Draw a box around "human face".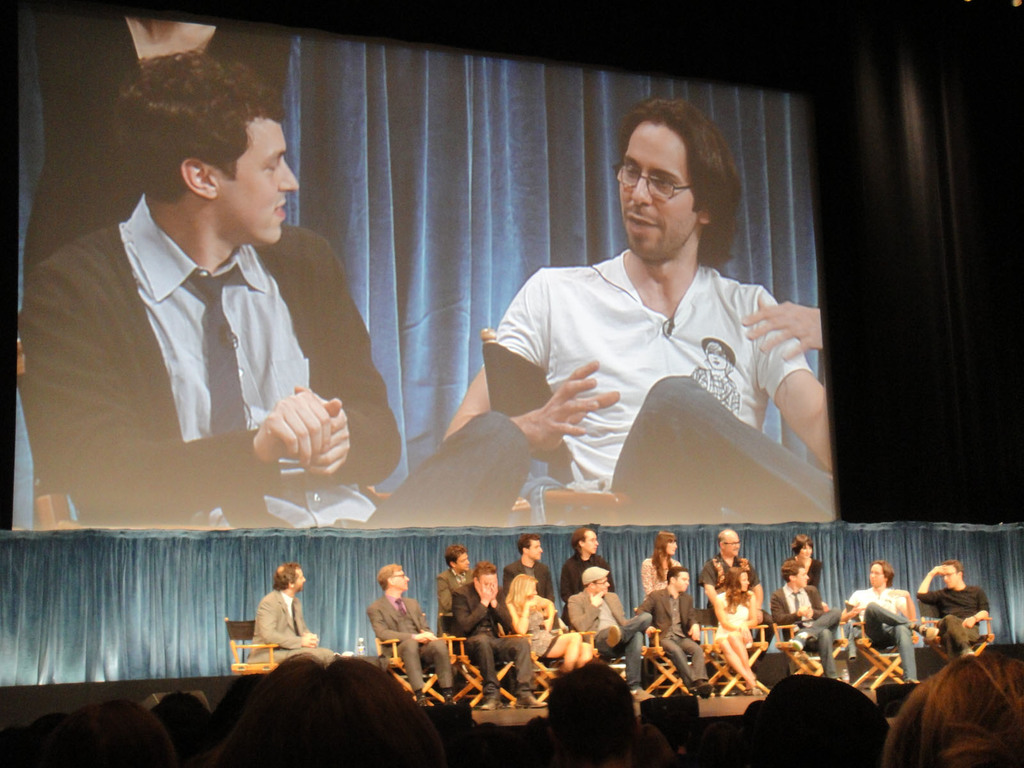
Rect(595, 573, 612, 595).
